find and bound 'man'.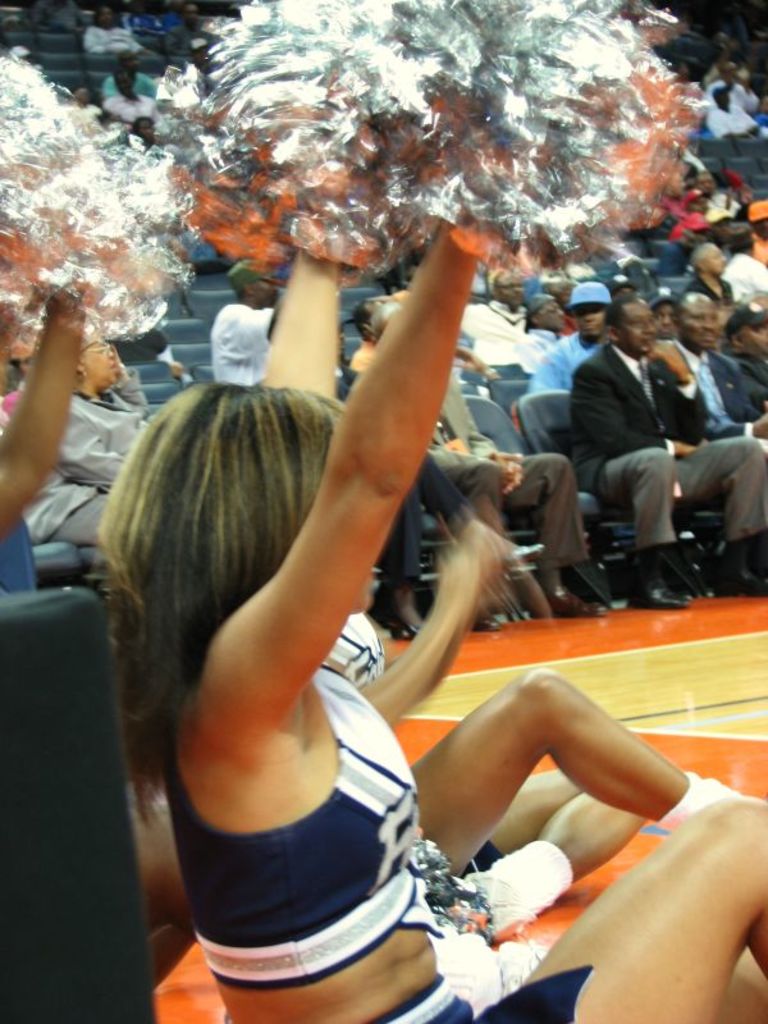
Bound: crop(188, 36, 211, 92).
